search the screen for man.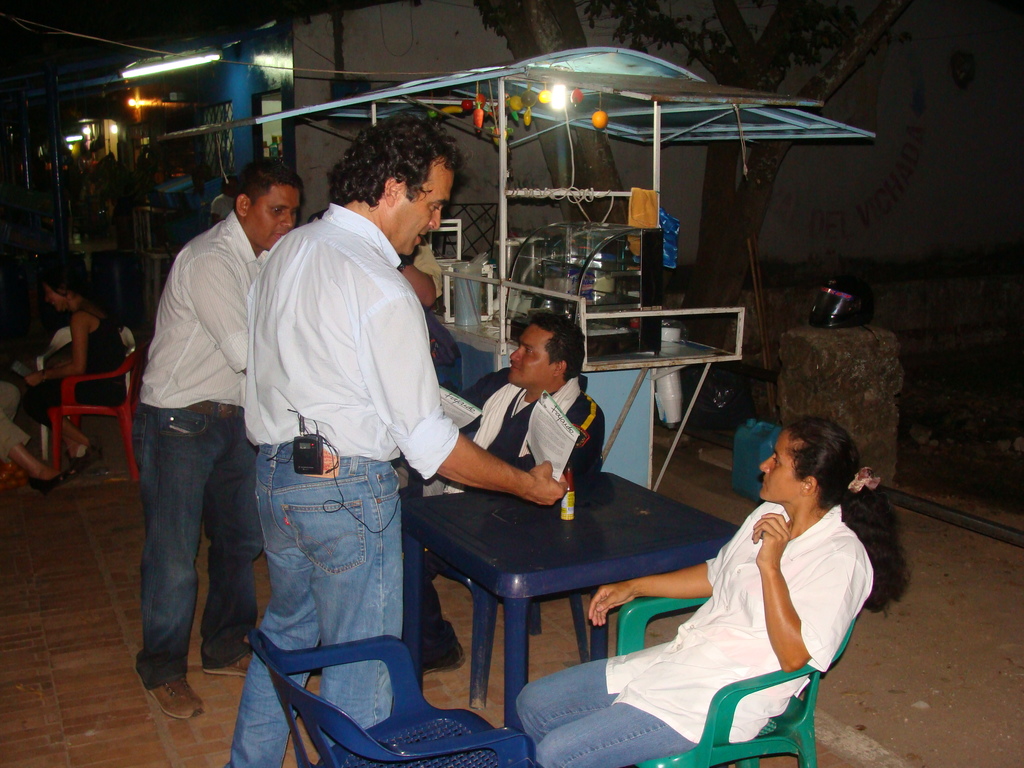
Found at <box>406,305,607,673</box>.
